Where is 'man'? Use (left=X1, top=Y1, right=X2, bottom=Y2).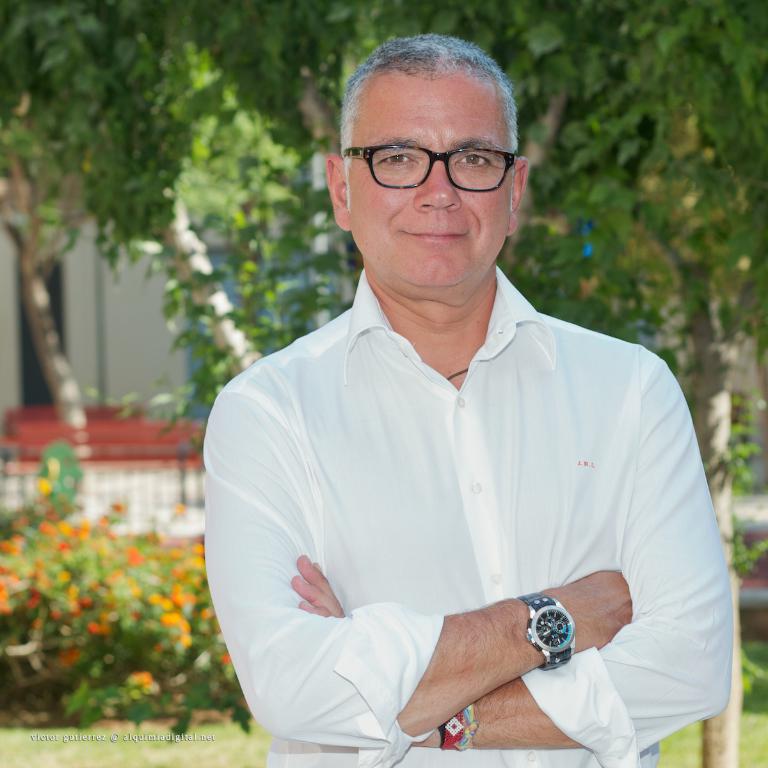
(left=190, top=29, right=740, bottom=763).
